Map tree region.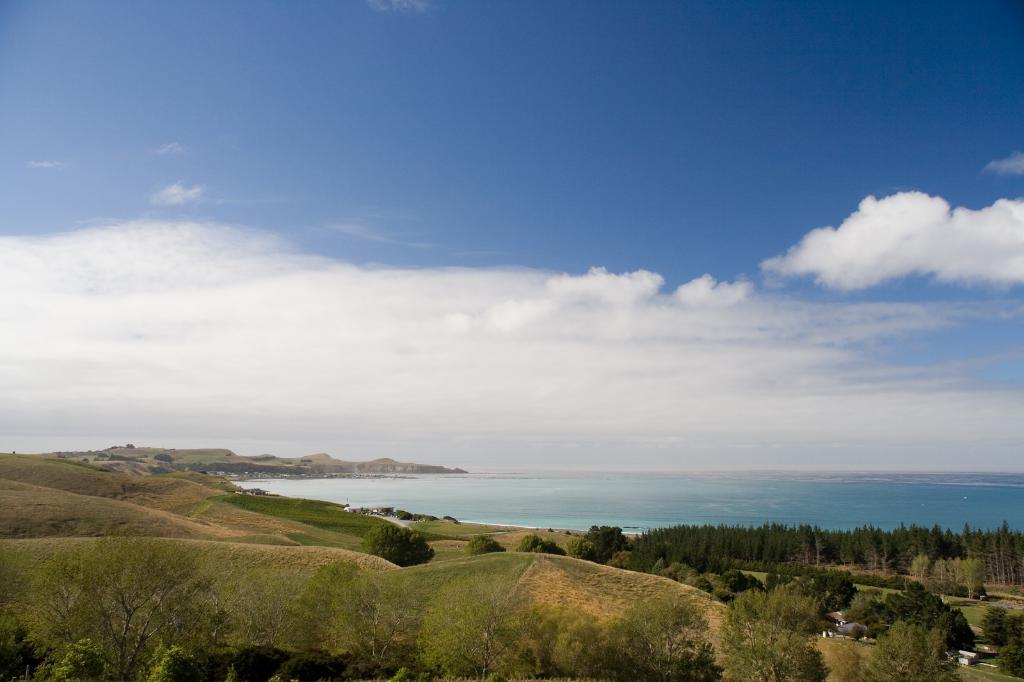
Mapped to x1=519 y1=534 x2=561 y2=558.
